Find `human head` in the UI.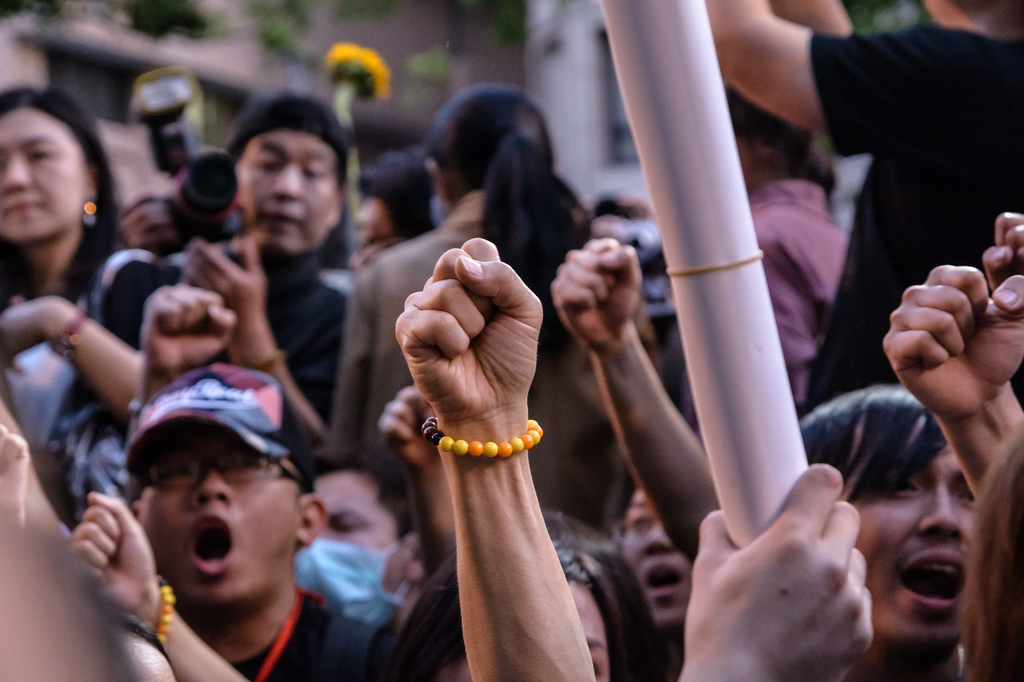
UI element at <region>106, 354, 329, 623</region>.
